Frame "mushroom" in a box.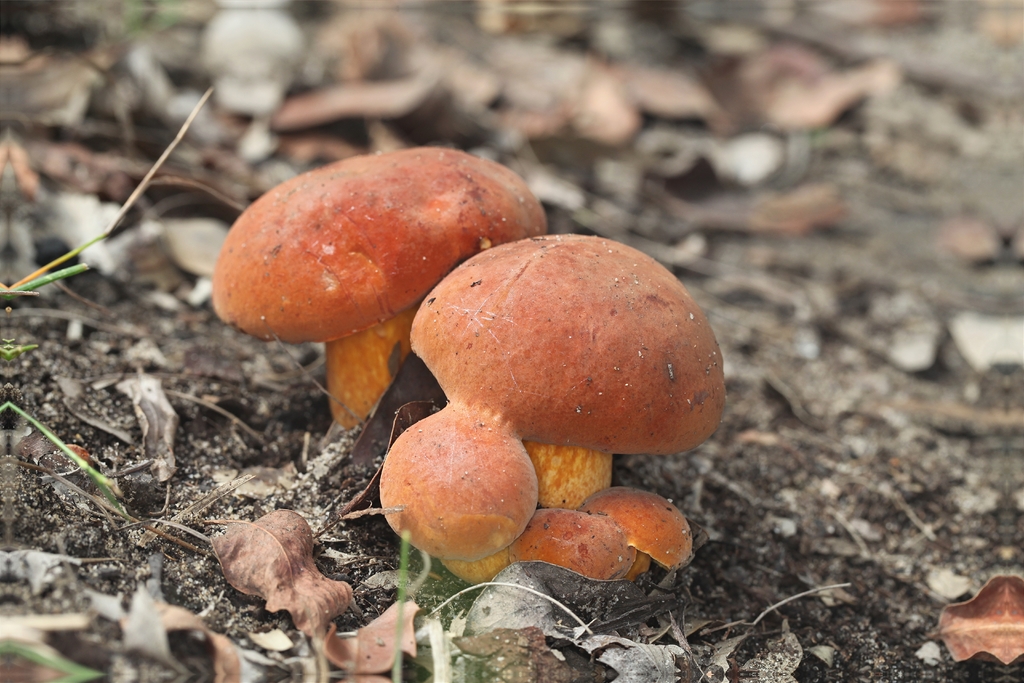
box(374, 223, 729, 577).
